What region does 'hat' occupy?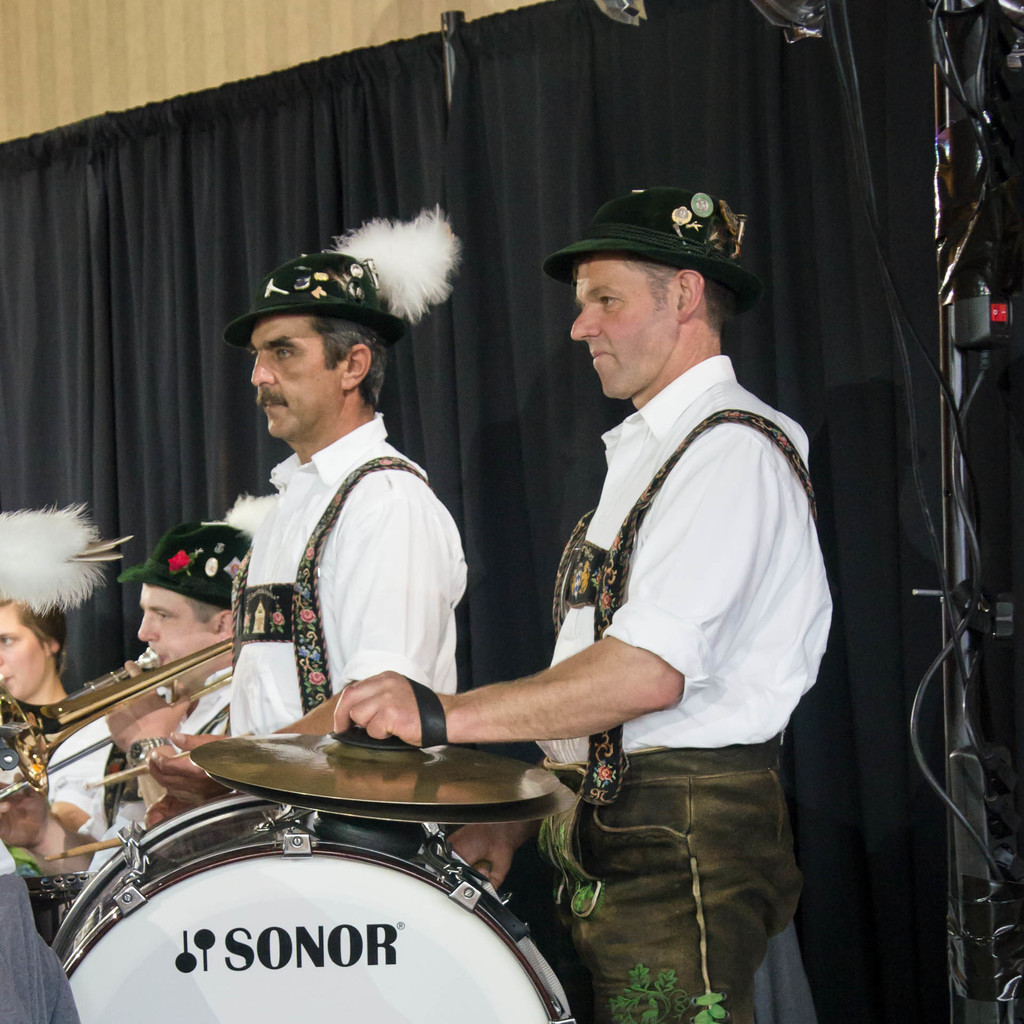
Rect(551, 180, 762, 298).
